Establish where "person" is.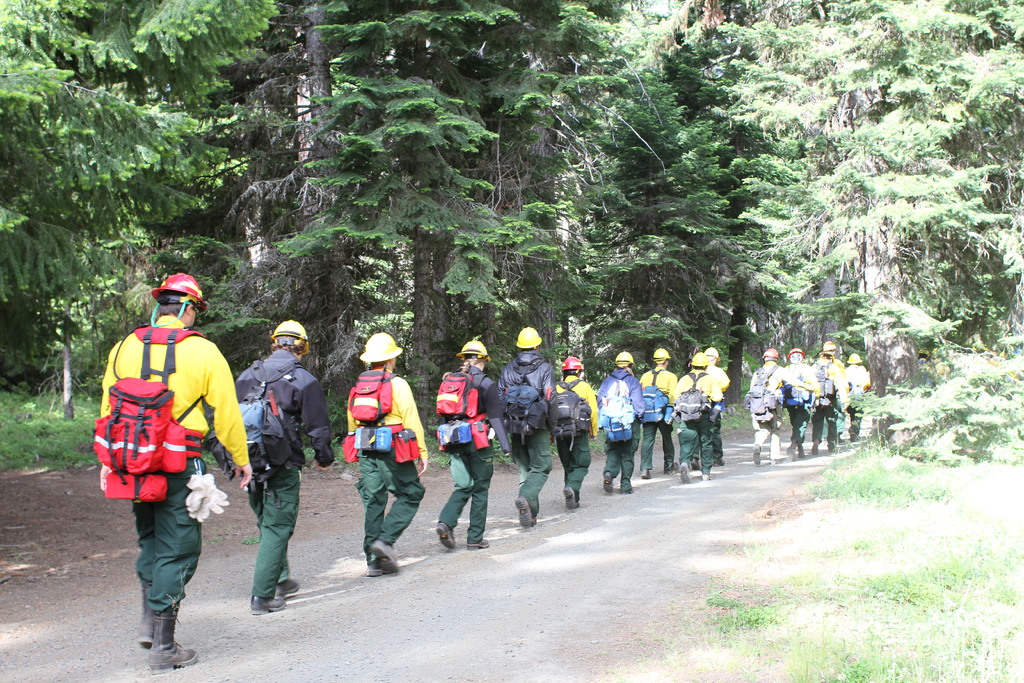
Established at <bbox>623, 353, 681, 480</bbox>.
